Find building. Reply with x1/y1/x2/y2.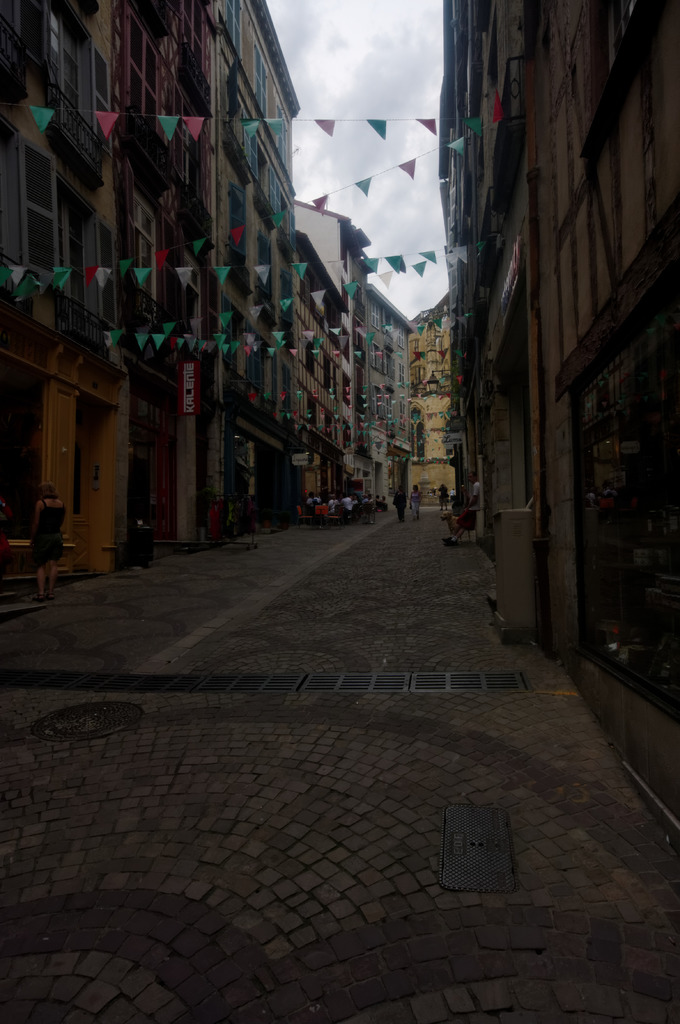
0/0/133/576.
